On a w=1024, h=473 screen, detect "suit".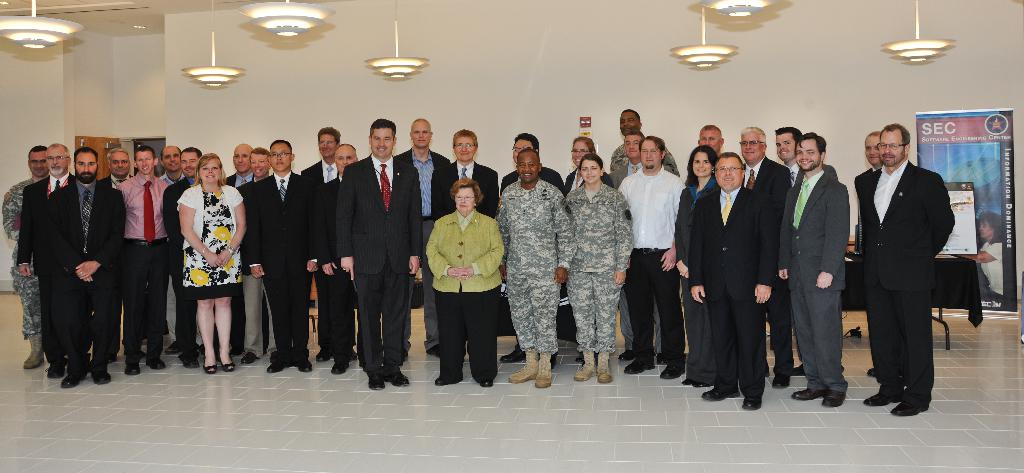
pyautogui.locateOnScreen(786, 169, 852, 390).
